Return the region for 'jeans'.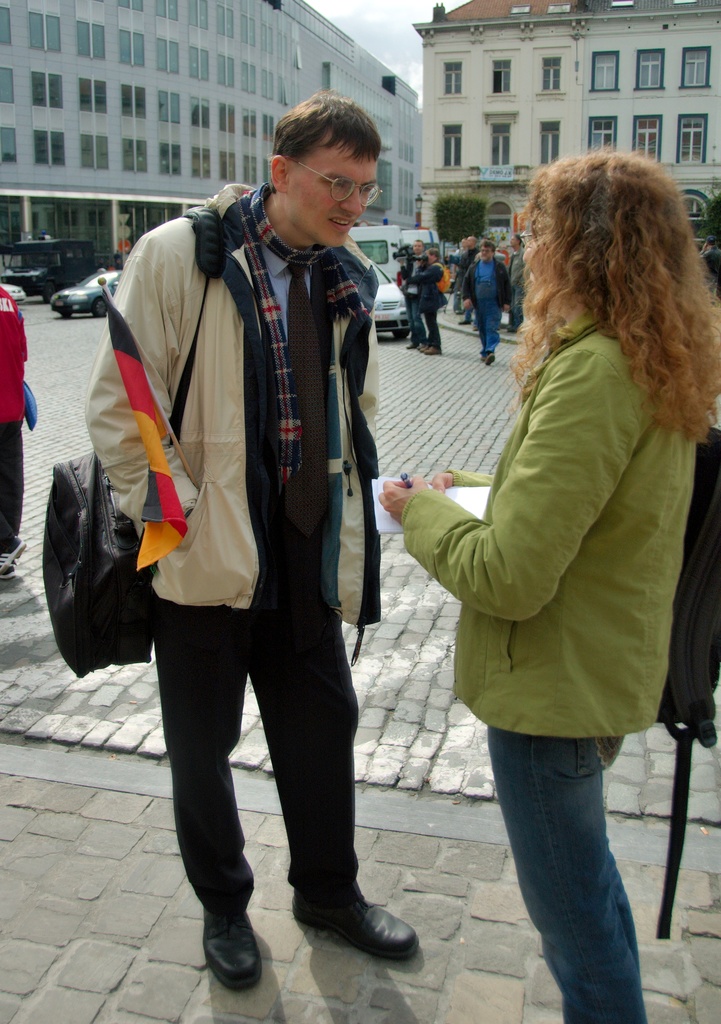
x1=481 y1=694 x2=659 y2=1023.
